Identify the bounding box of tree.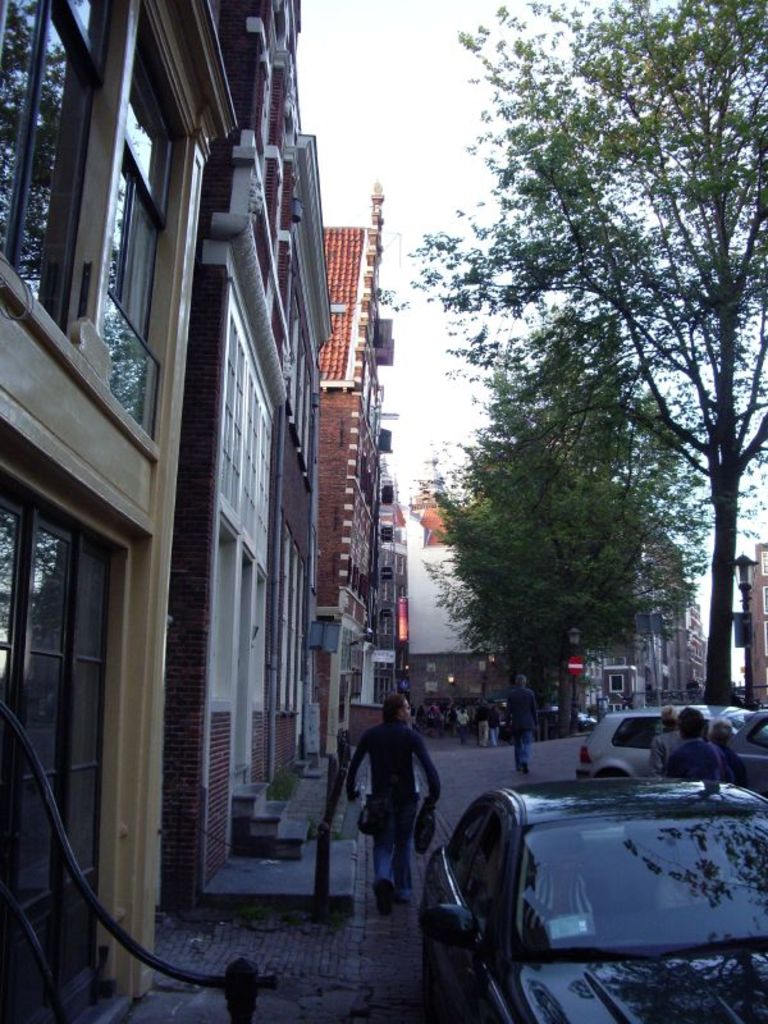
x1=389 y1=317 x2=696 y2=777.
